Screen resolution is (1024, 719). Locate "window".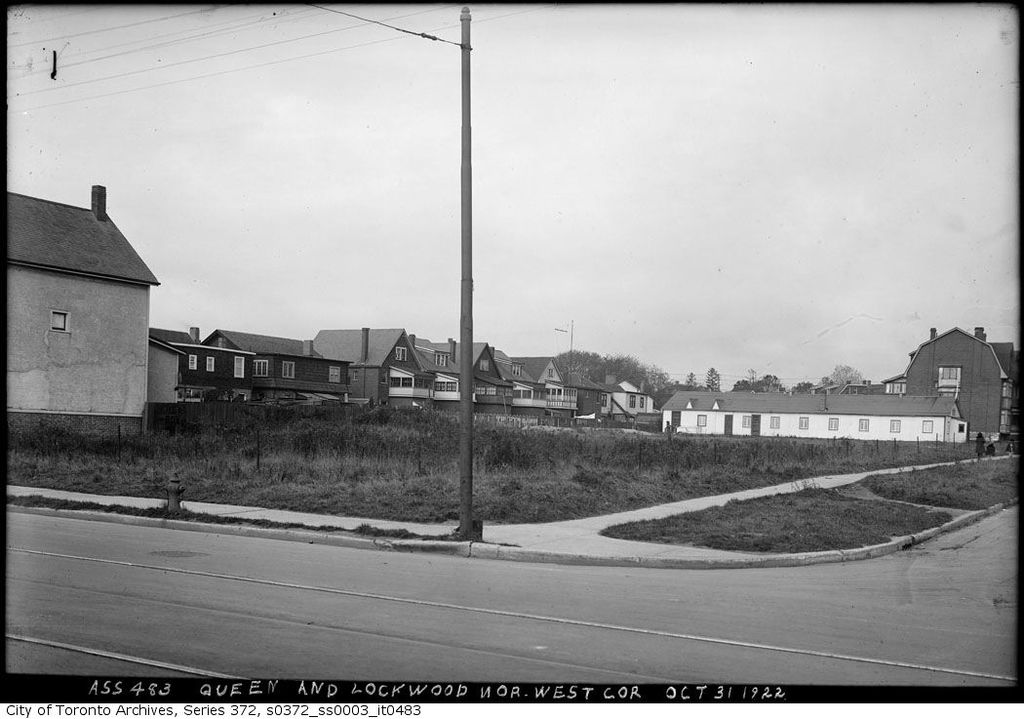
668/411/683/429.
